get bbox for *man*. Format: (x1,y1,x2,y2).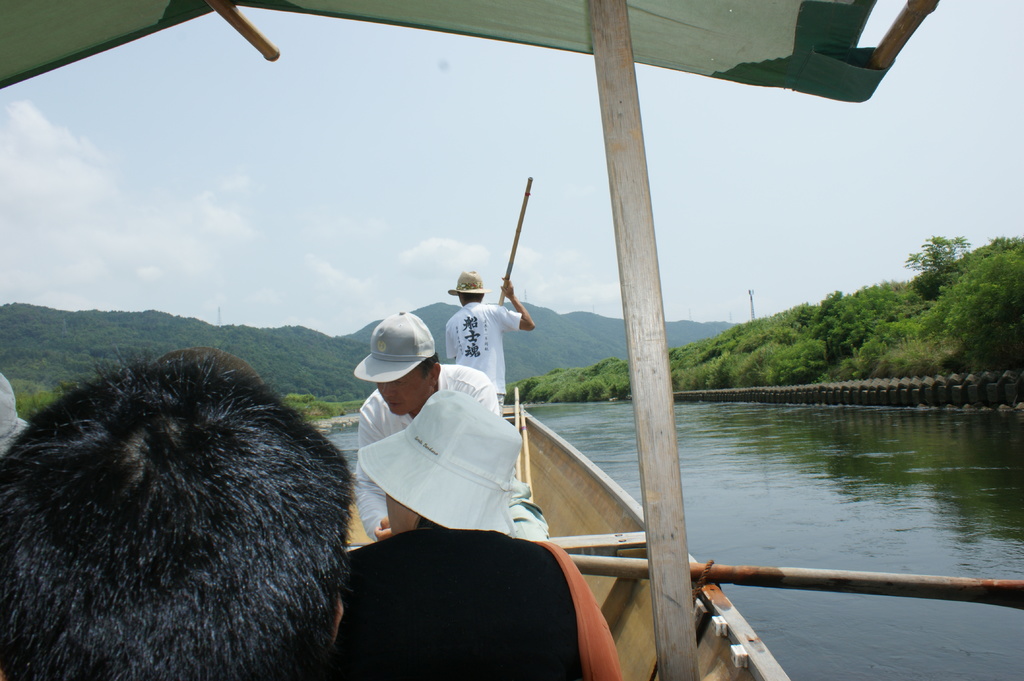
(337,349,543,560).
